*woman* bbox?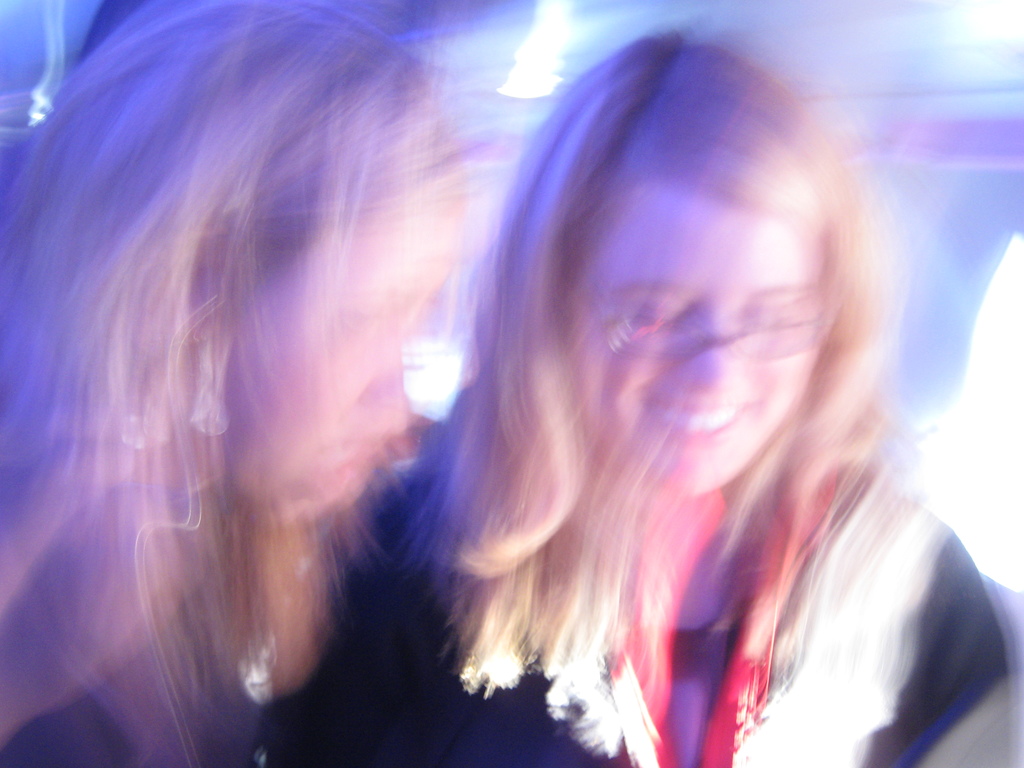
left=0, top=66, right=497, bottom=665
